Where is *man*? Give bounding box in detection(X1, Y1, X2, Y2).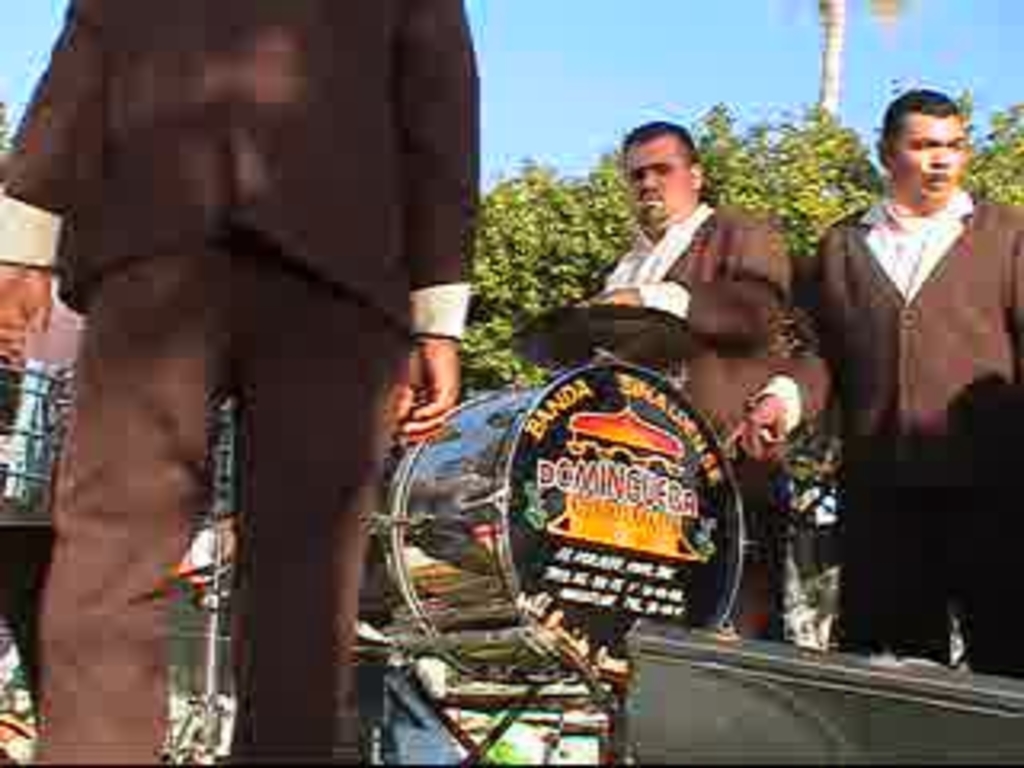
detection(0, 0, 480, 765).
